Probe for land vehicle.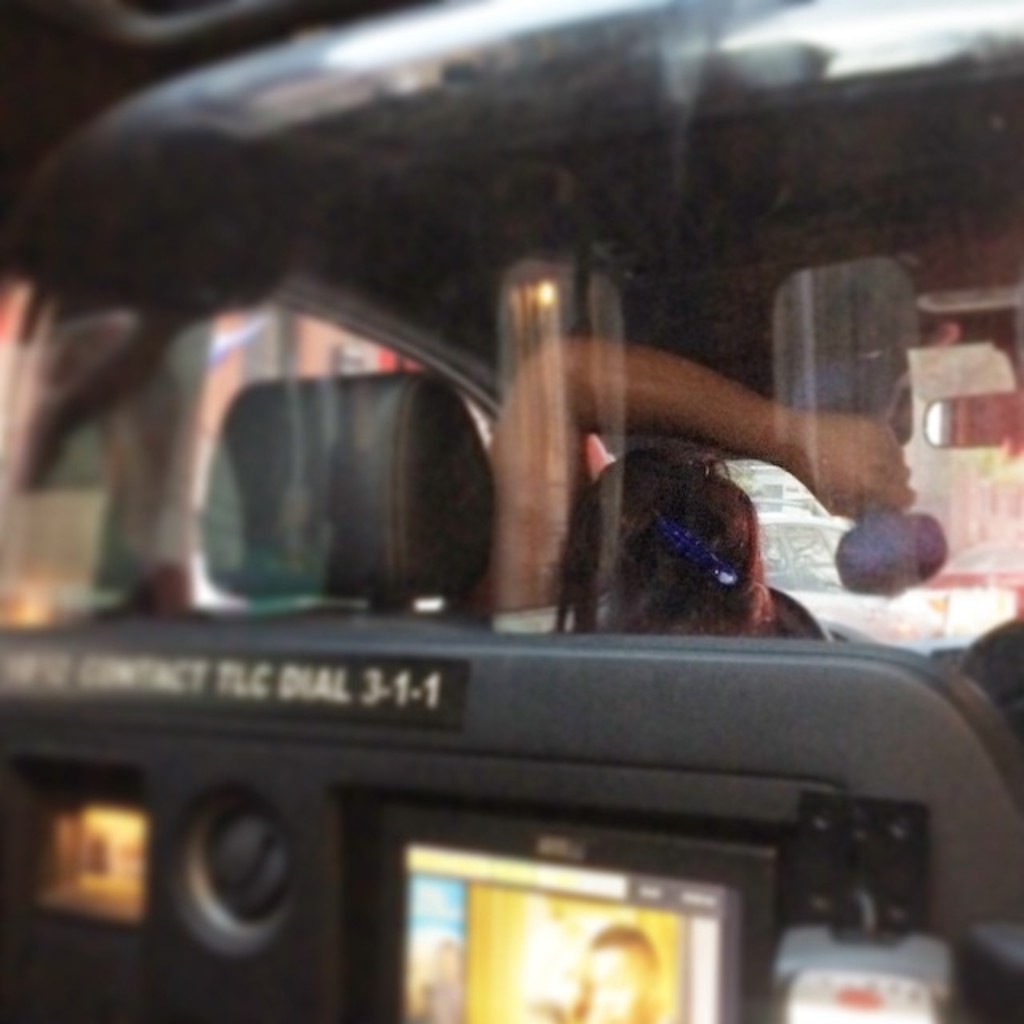
Probe result: <bbox>0, 0, 1022, 1022</bbox>.
